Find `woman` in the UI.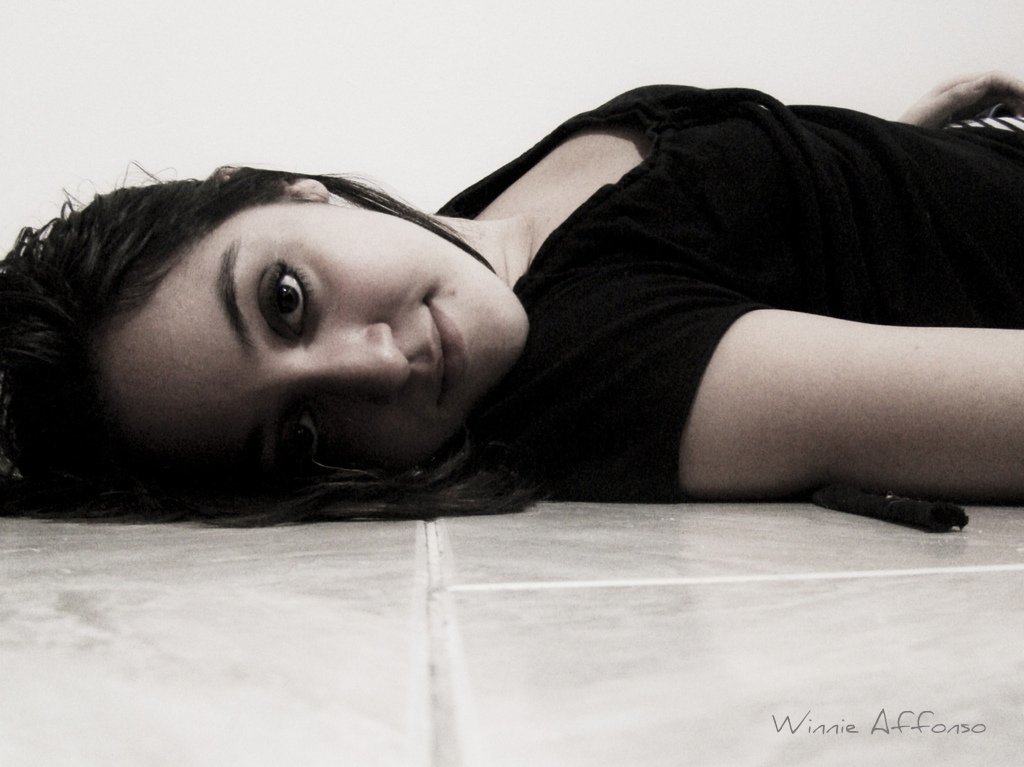
UI element at l=0, t=67, r=1023, b=537.
